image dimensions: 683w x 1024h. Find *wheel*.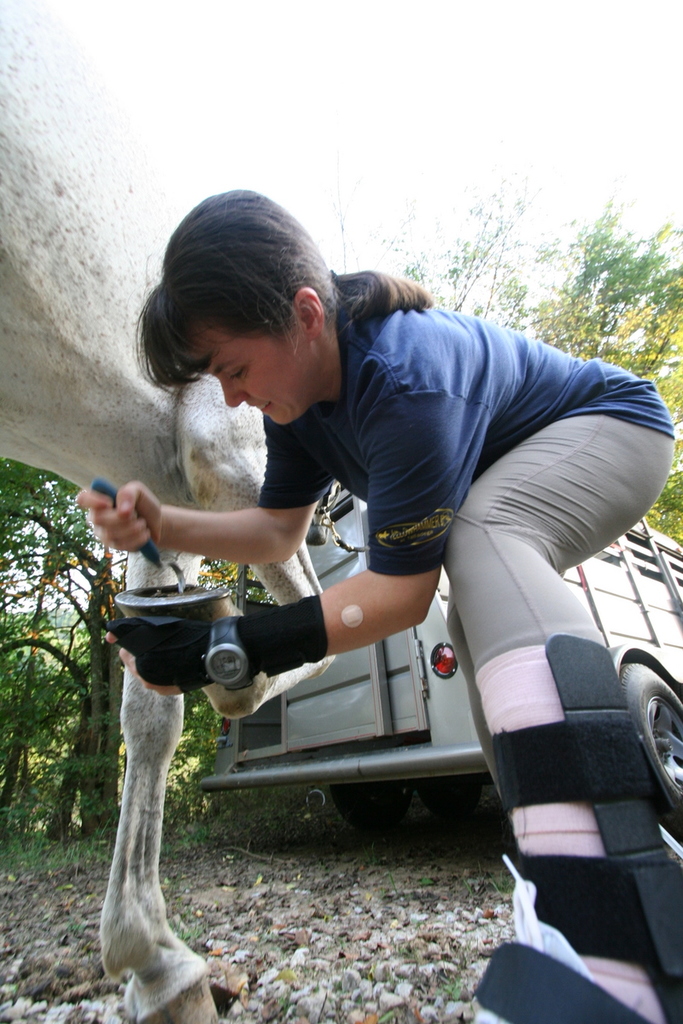
crop(622, 656, 682, 823).
